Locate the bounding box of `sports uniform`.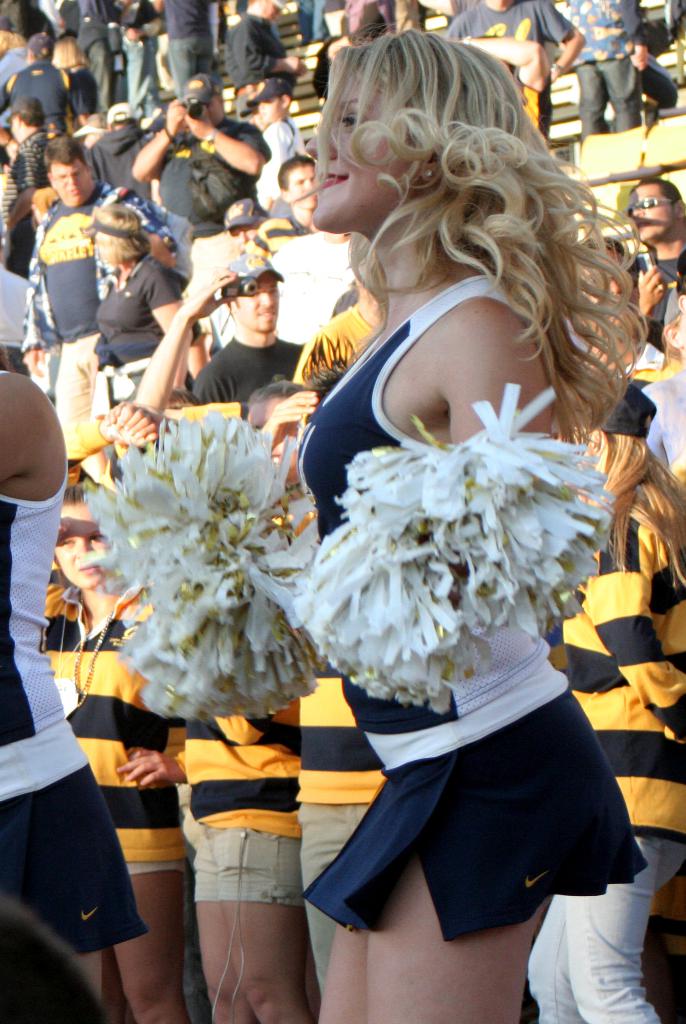
Bounding box: select_region(302, 269, 634, 932).
